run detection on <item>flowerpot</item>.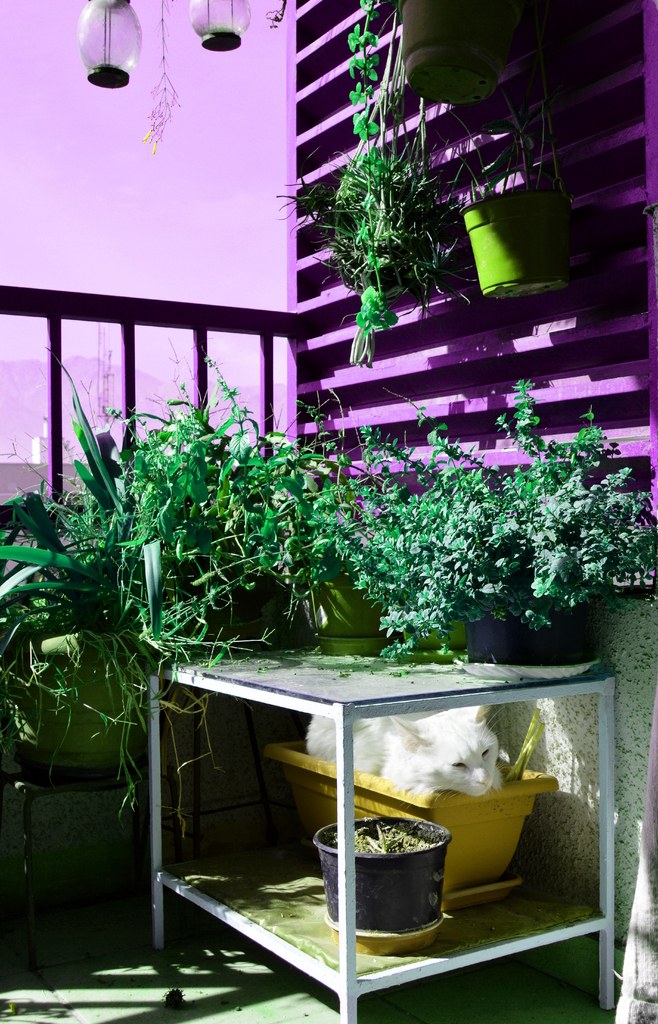
Result: <region>304, 572, 392, 657</region>.
